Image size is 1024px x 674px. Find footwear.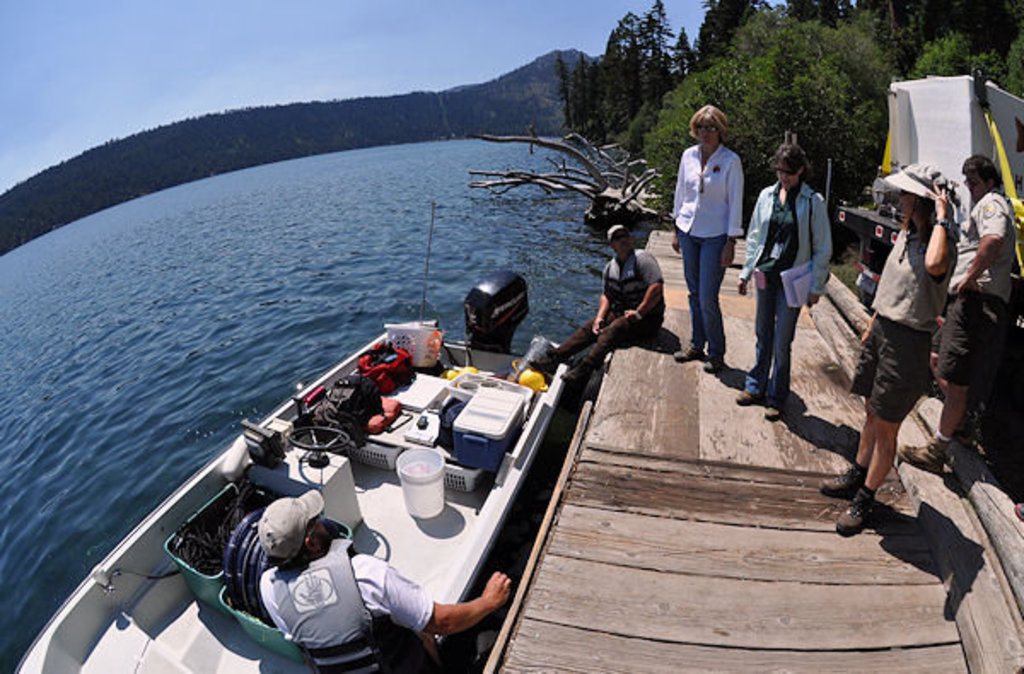
{"left": 819, "top": 468, "right": 864, "bottom": 497}.
